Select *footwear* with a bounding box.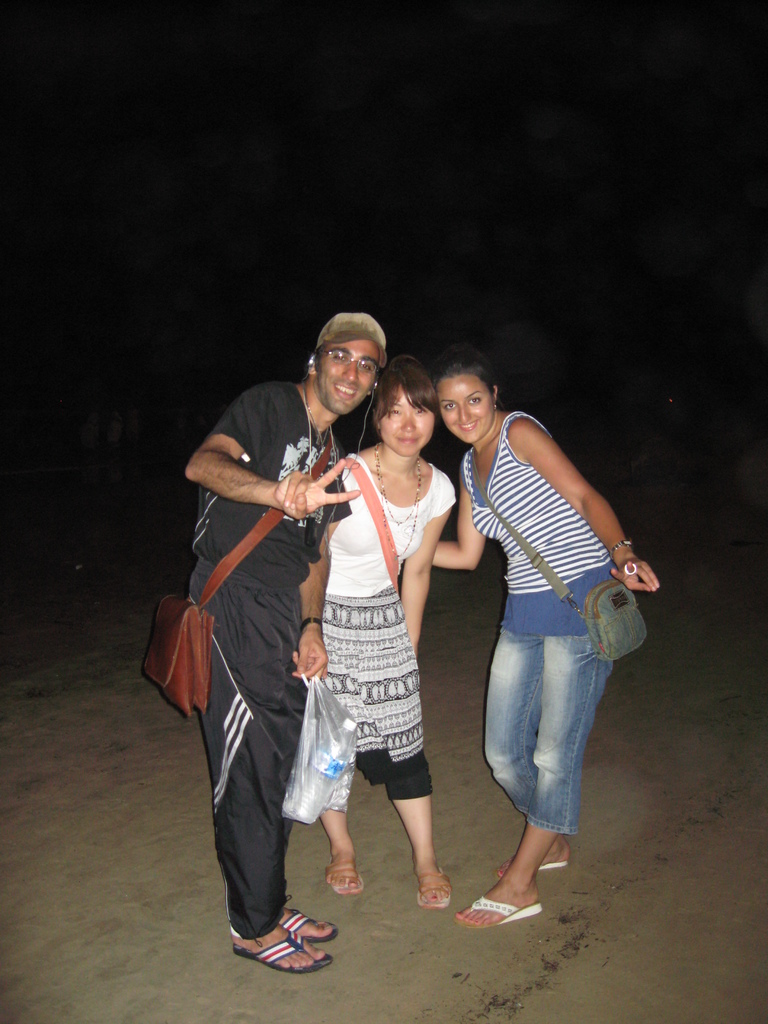
[400, 868, 449, 906].
